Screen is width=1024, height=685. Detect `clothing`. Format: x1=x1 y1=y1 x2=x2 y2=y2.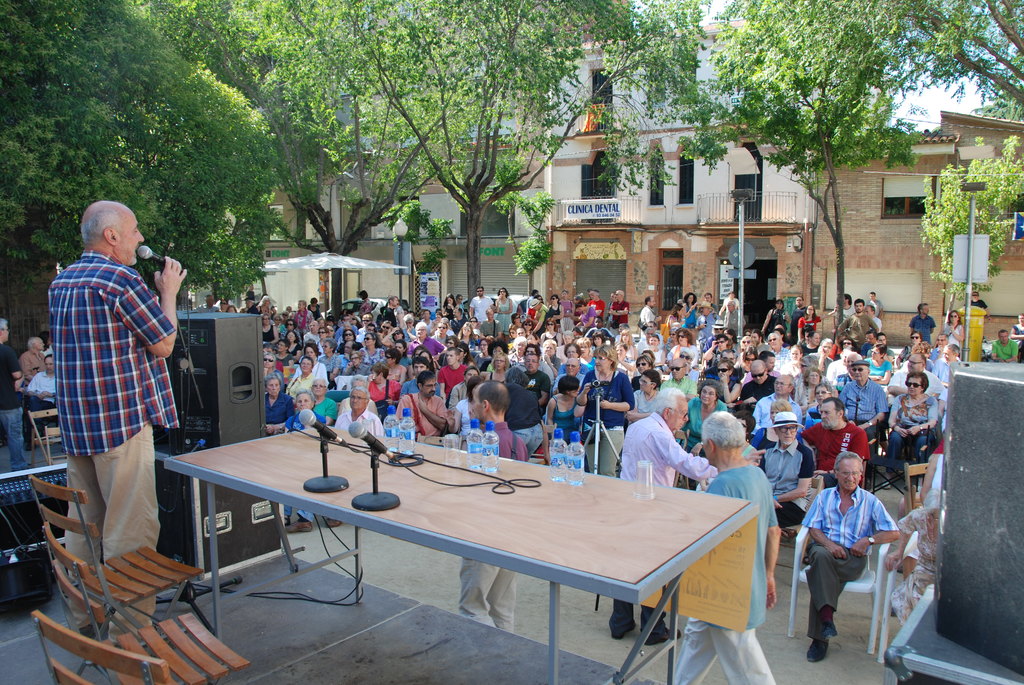
x1=840 y1=382 x2=890 y2=450.
